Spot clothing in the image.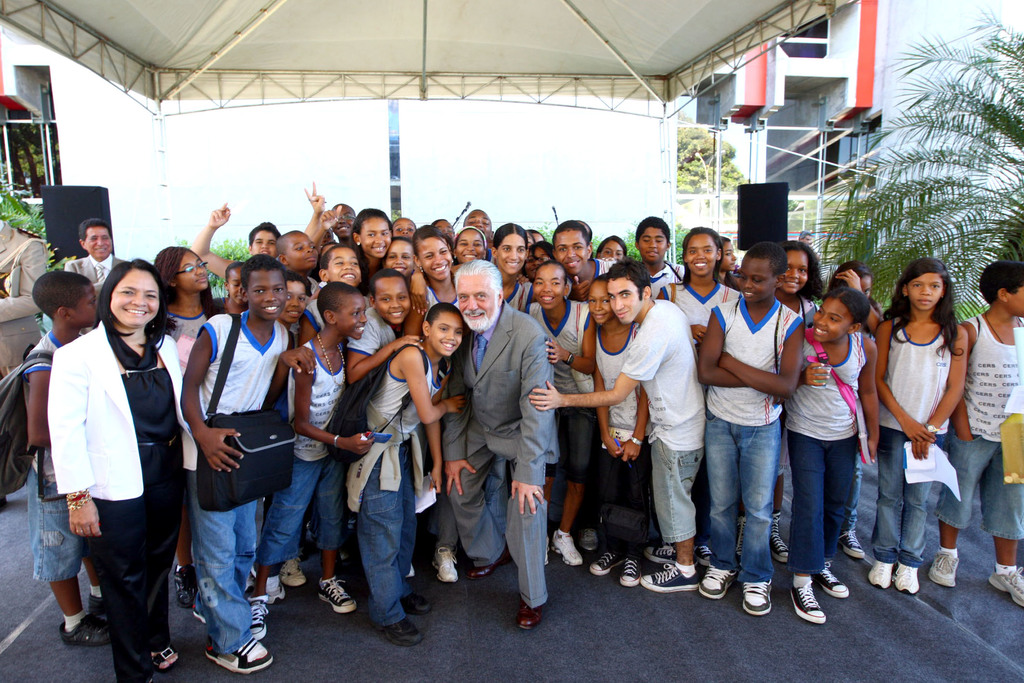
clothing found at region(275, 335, 358, 570).
